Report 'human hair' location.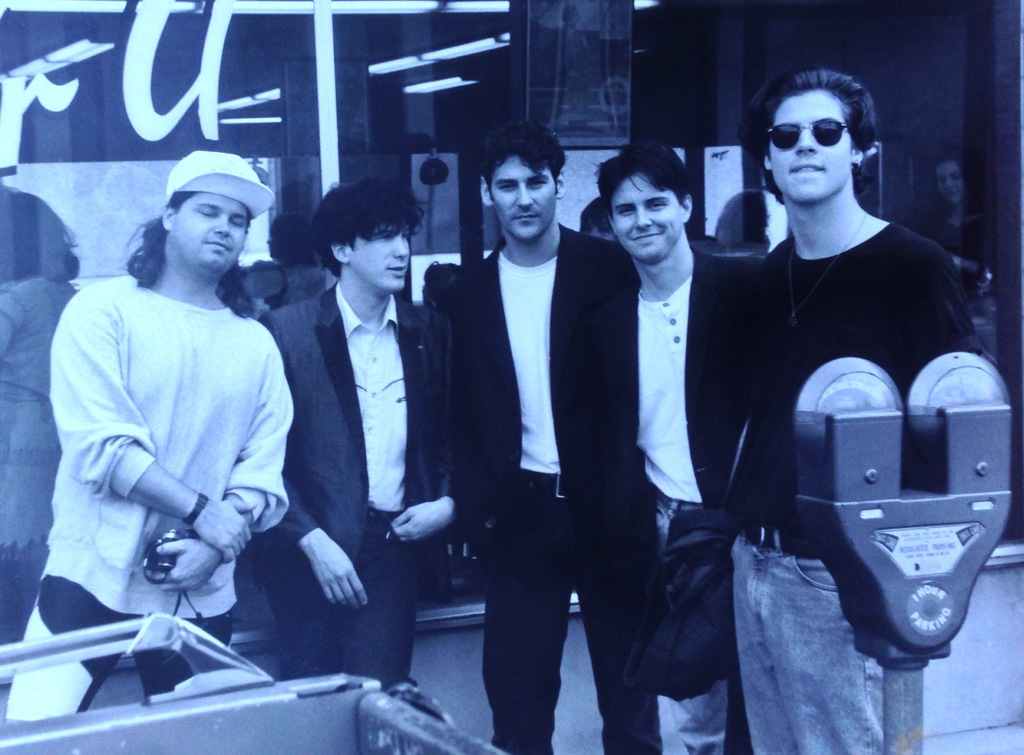
Report: bbox=(480, 120, 565, 193).
